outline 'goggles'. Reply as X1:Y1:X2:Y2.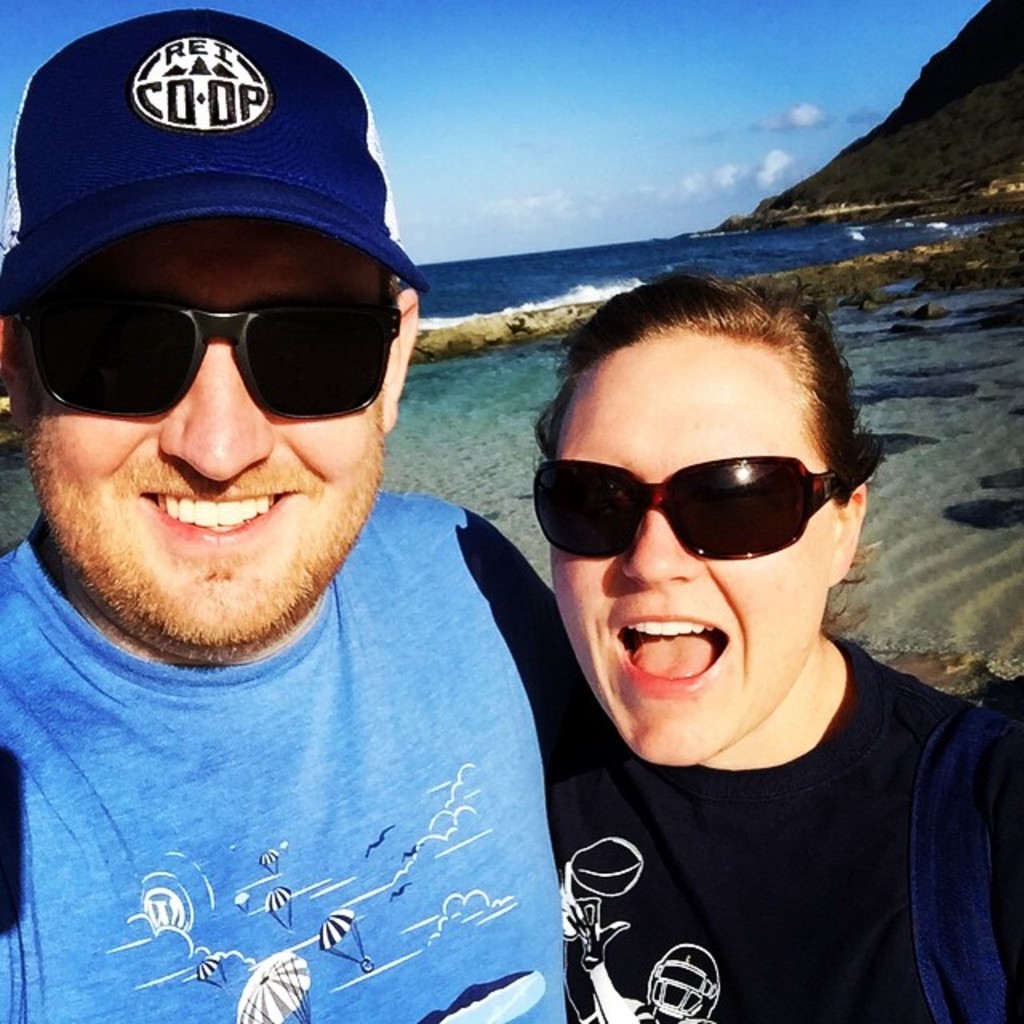
518:456:858:562.
